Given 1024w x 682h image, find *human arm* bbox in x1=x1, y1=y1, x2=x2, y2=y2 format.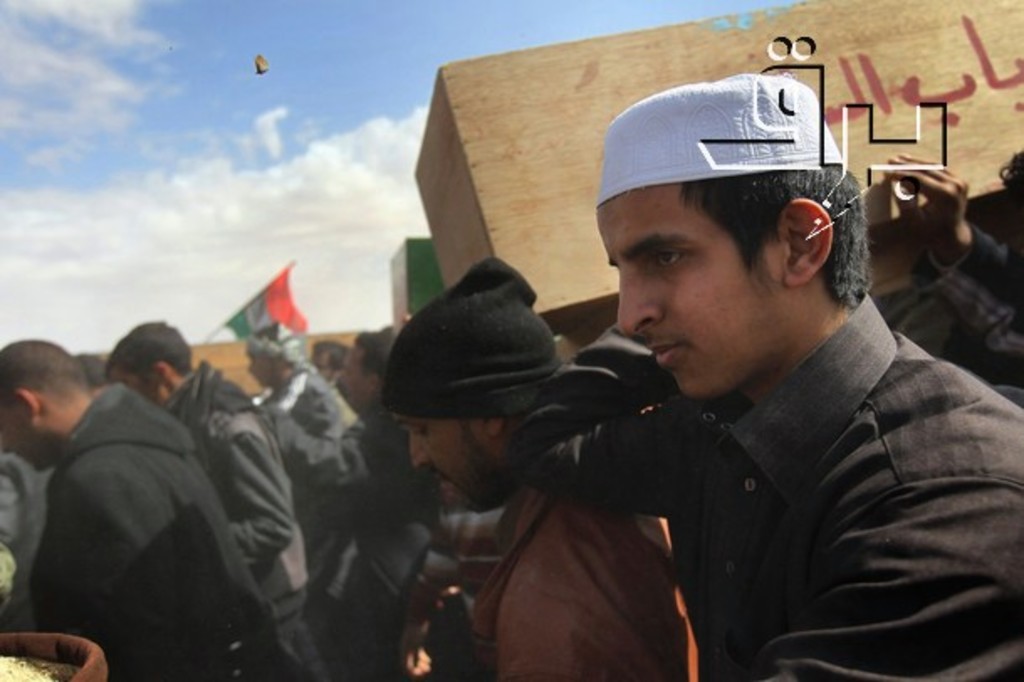
x1=755, y1=482, x2=1022, y2=680.
